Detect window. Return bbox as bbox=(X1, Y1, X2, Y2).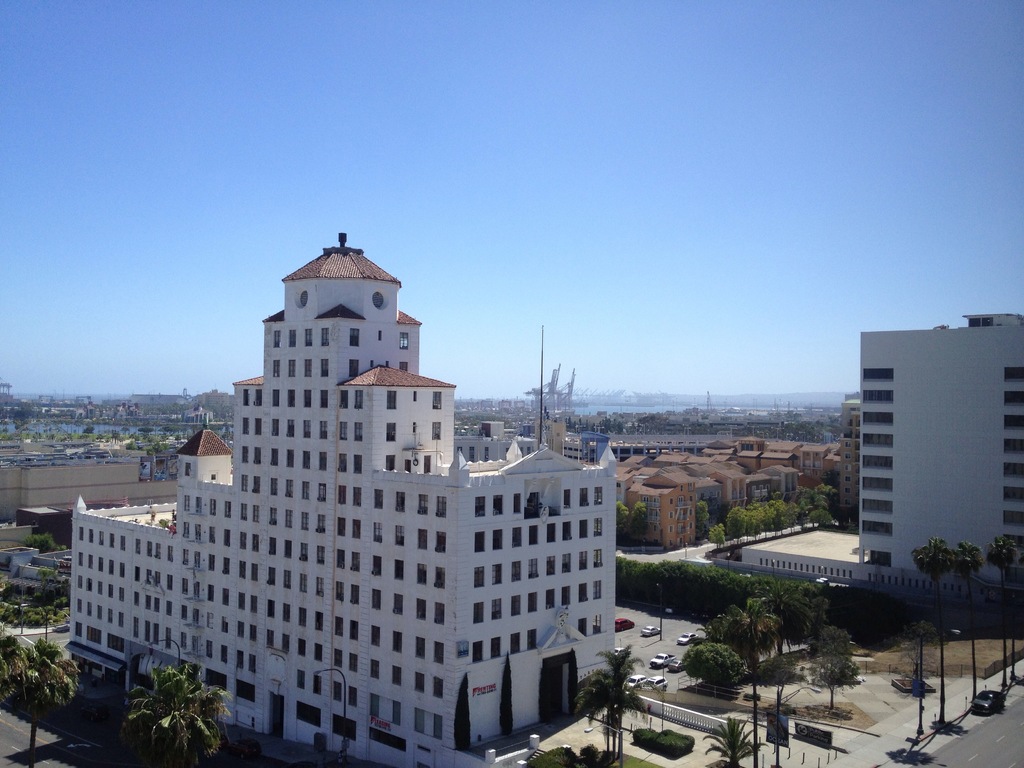
bbox=(99, 531, 103, 544).
